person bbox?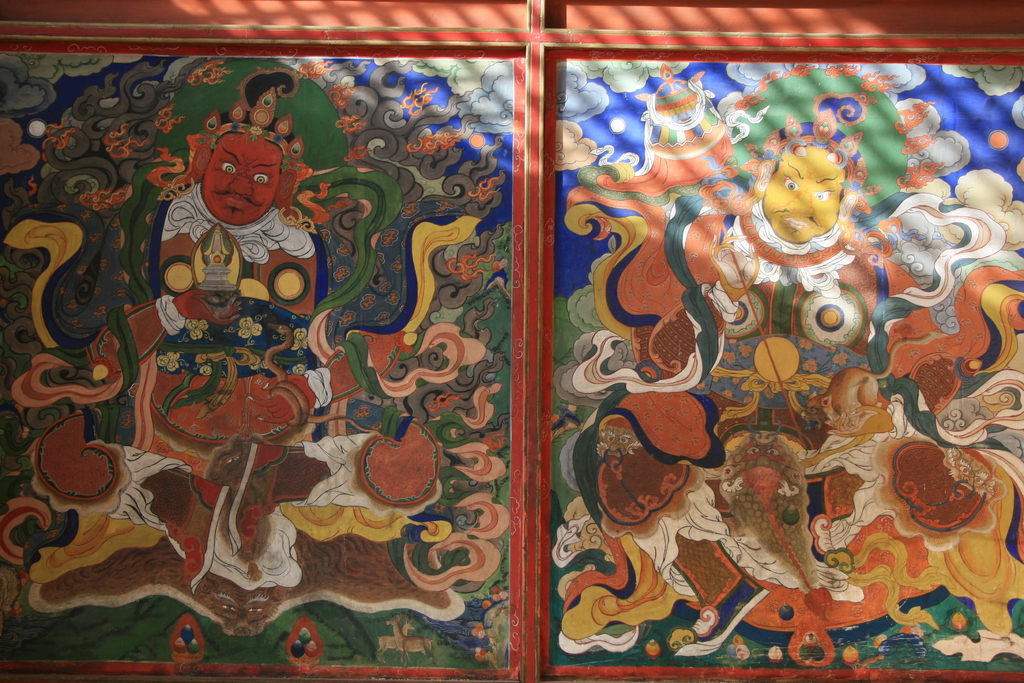
(left=563, top=93, right=1023, bottom=657)
